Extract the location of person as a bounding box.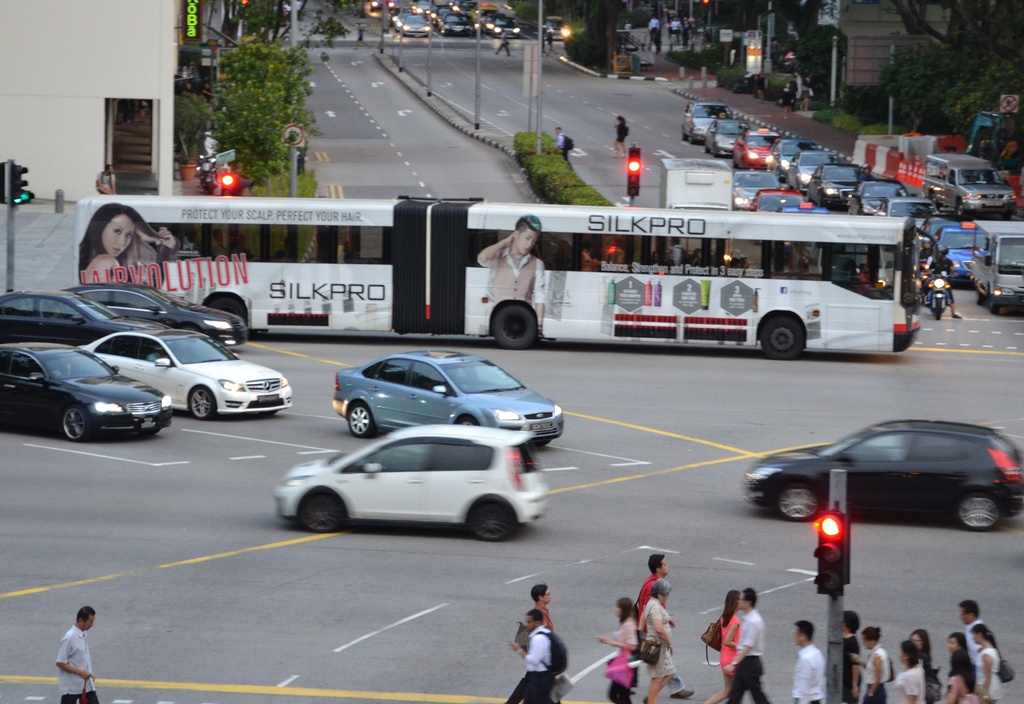
bbox(944, 627, 974, 676).
